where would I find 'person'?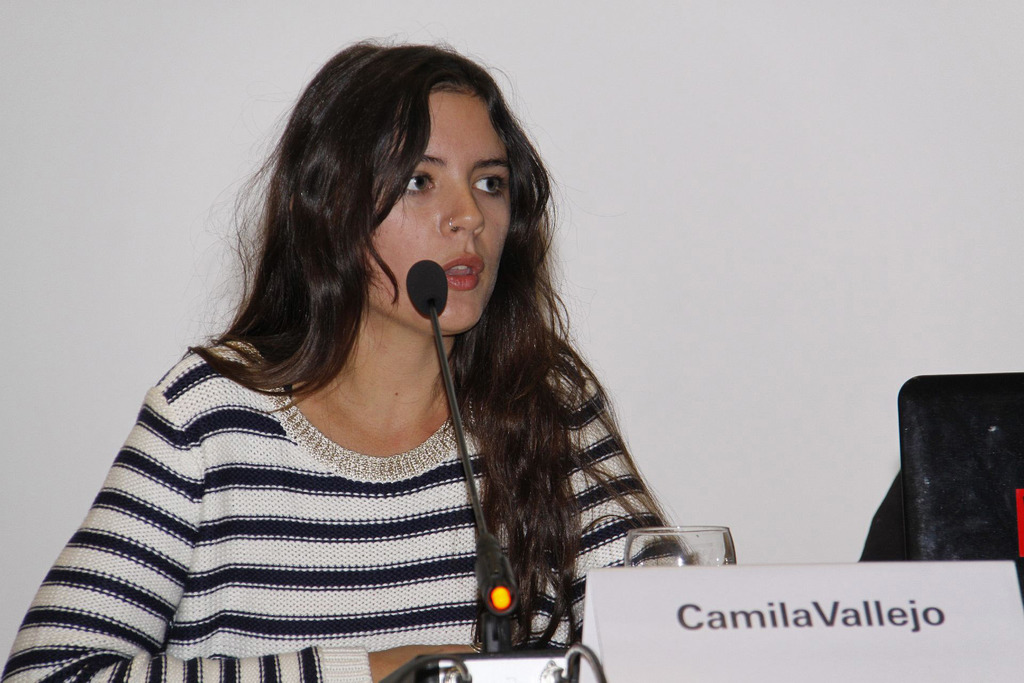
At [0, 41, 676, 682].
